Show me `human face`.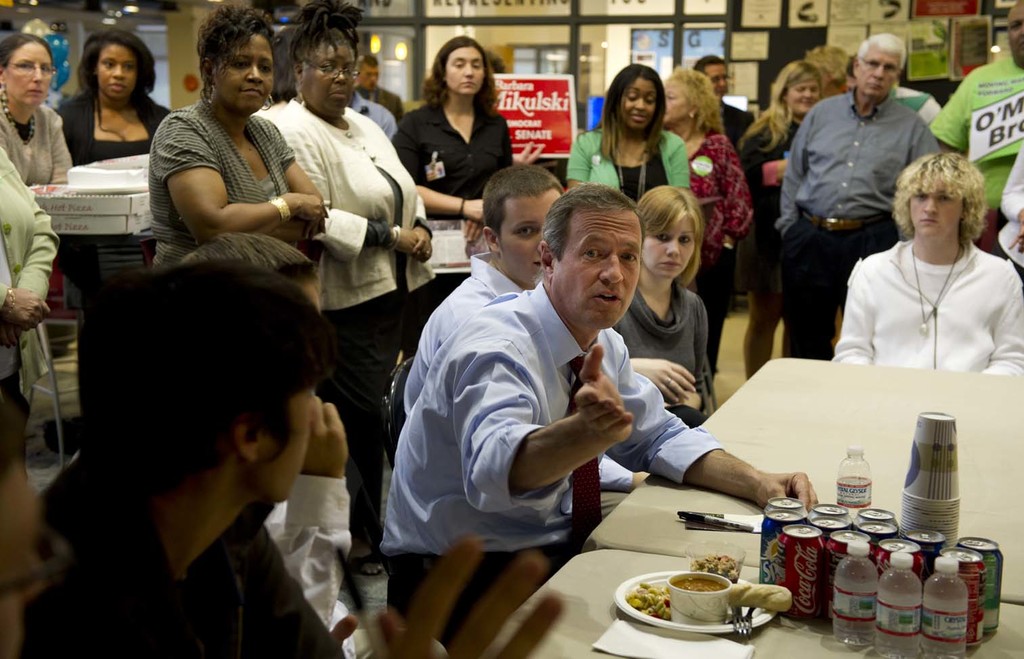
`human face` is here: bbox(792, 85, 819, 107).
